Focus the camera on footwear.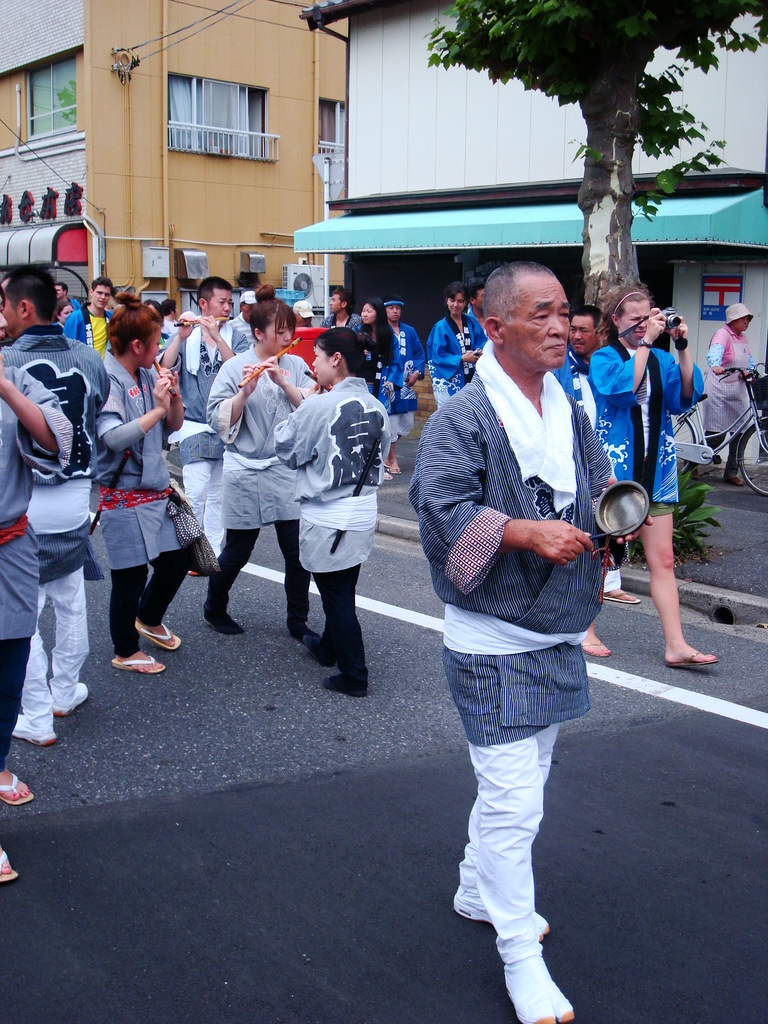
Focus region: bbox=[601, 588, 643, 605].
